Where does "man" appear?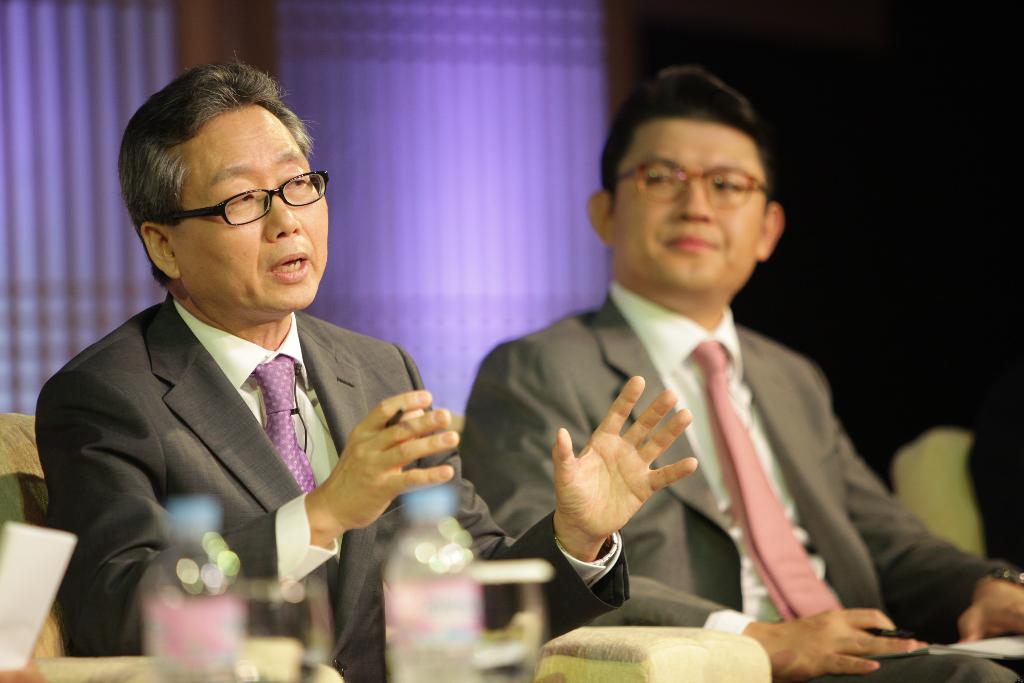
Appears at (36, 57, 701, 682).
